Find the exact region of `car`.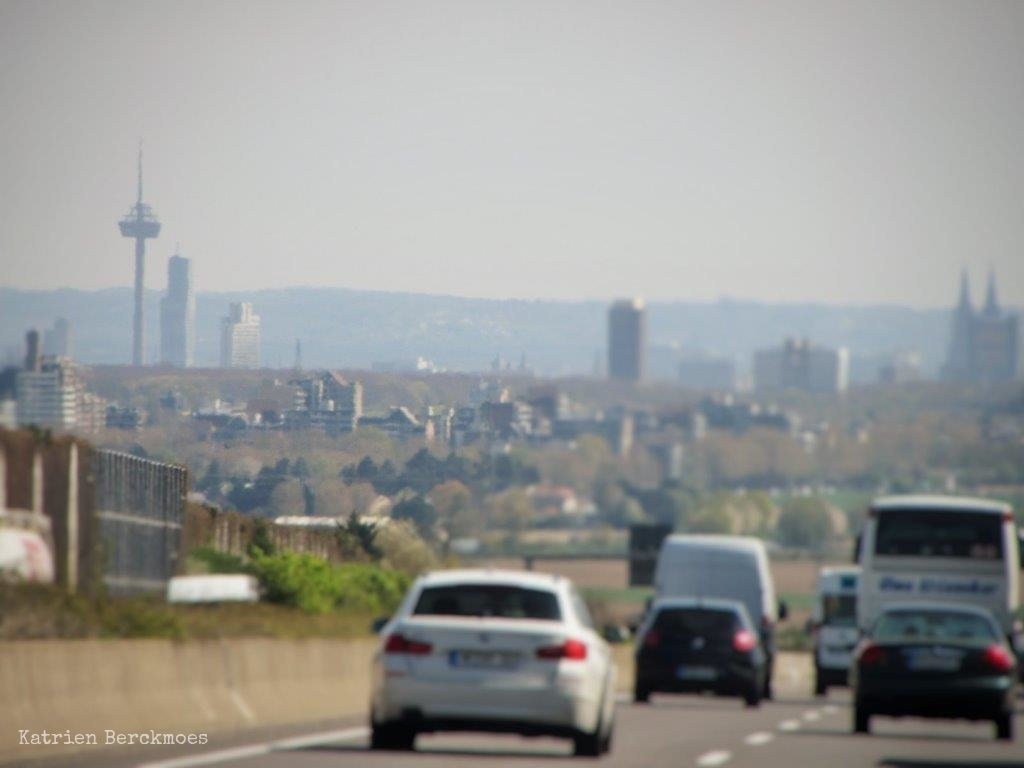
Exact region: <region>634, 589, 770, 705</region>.
